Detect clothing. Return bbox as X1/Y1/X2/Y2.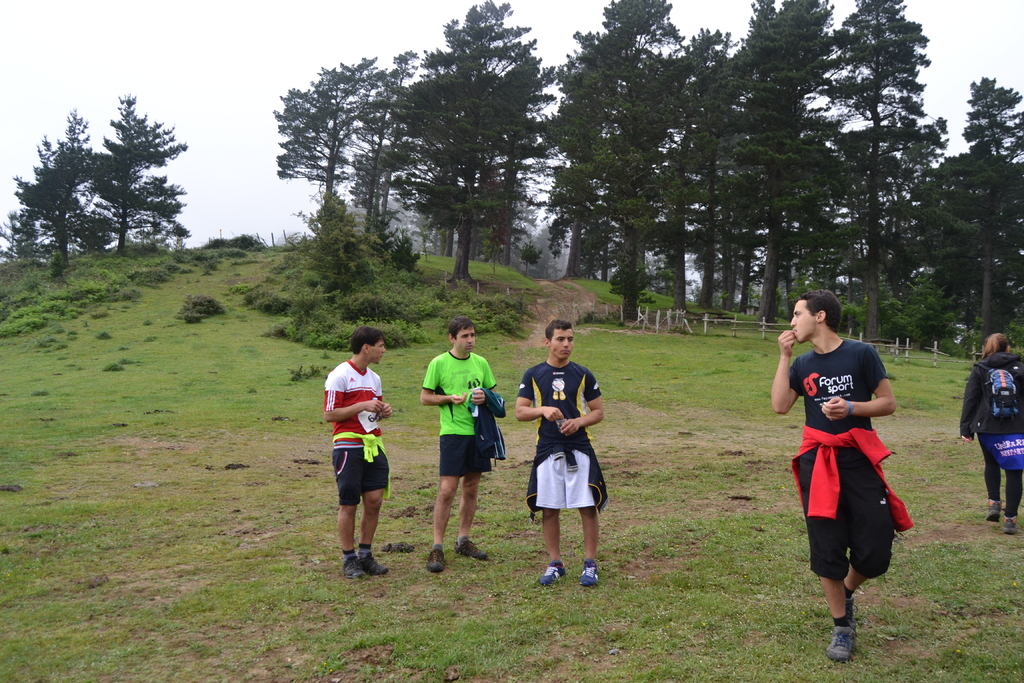
467/388/506/466.
